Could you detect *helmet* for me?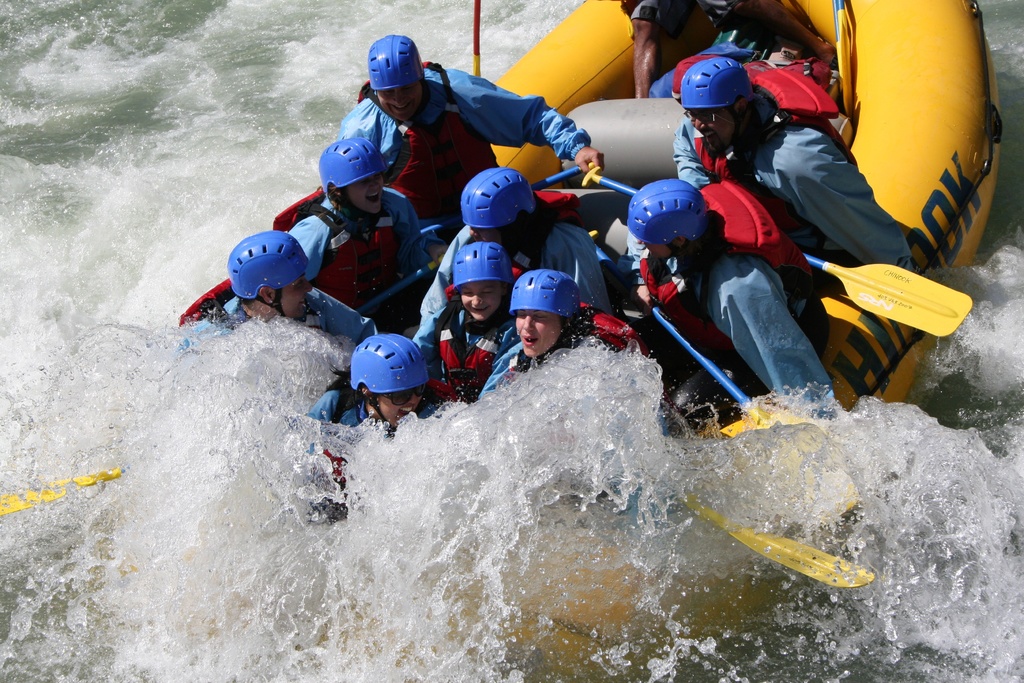
Detection result: 508:268:584:336.
